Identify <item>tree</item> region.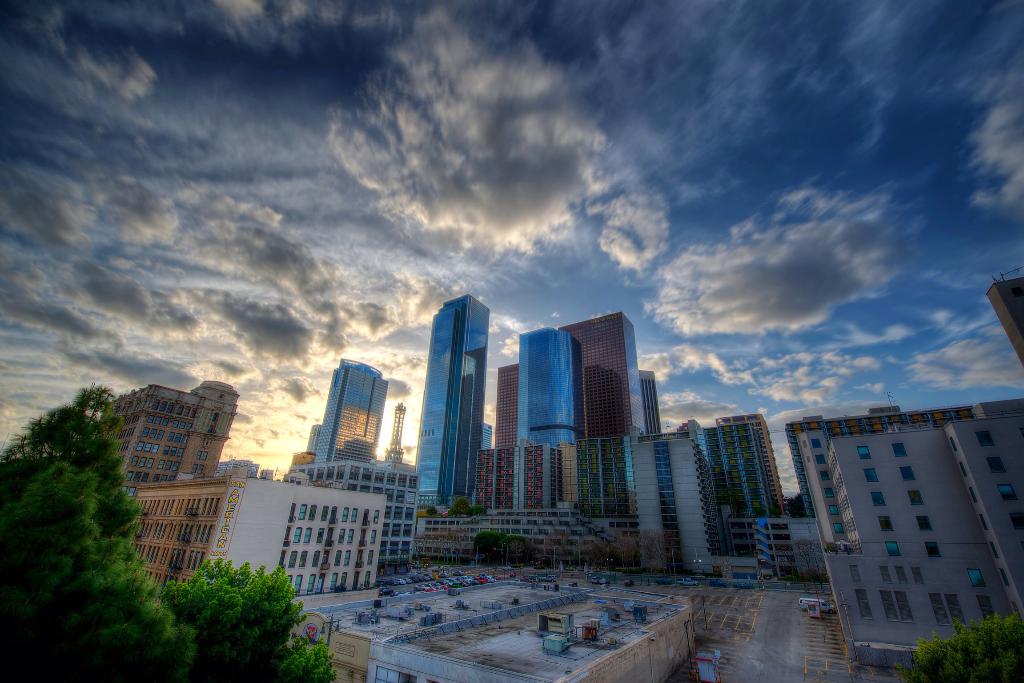
Region: x1=913, y1=619, x2=1023, y2=682.
